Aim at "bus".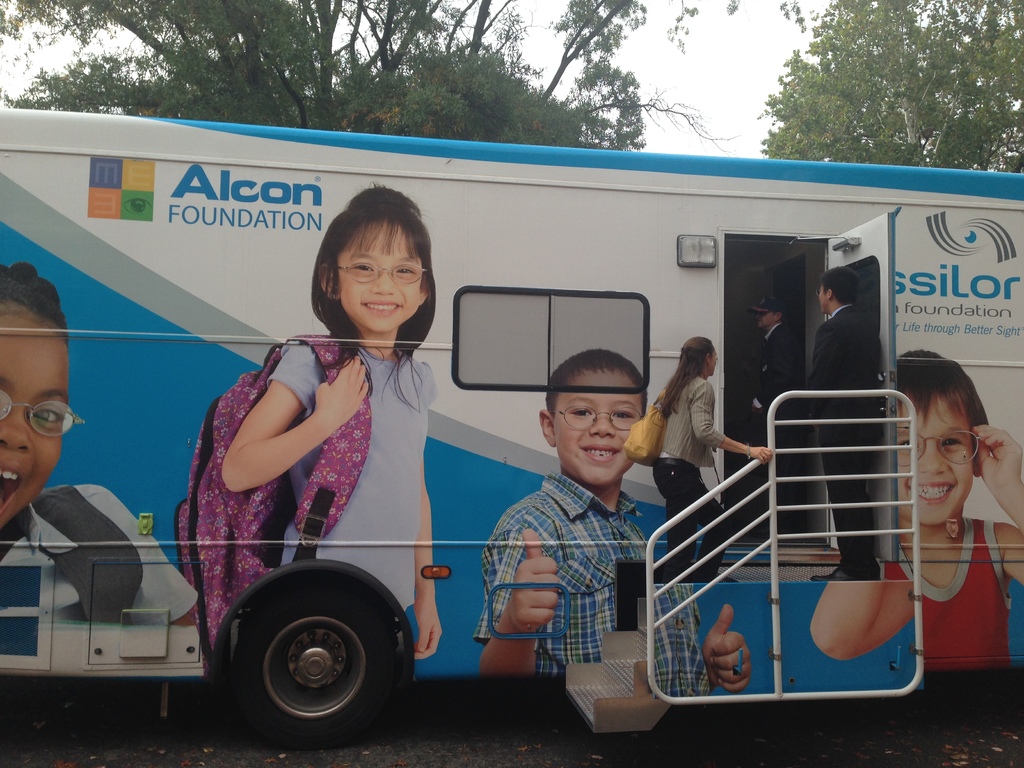
Aimed at (0,108,1023,743).
